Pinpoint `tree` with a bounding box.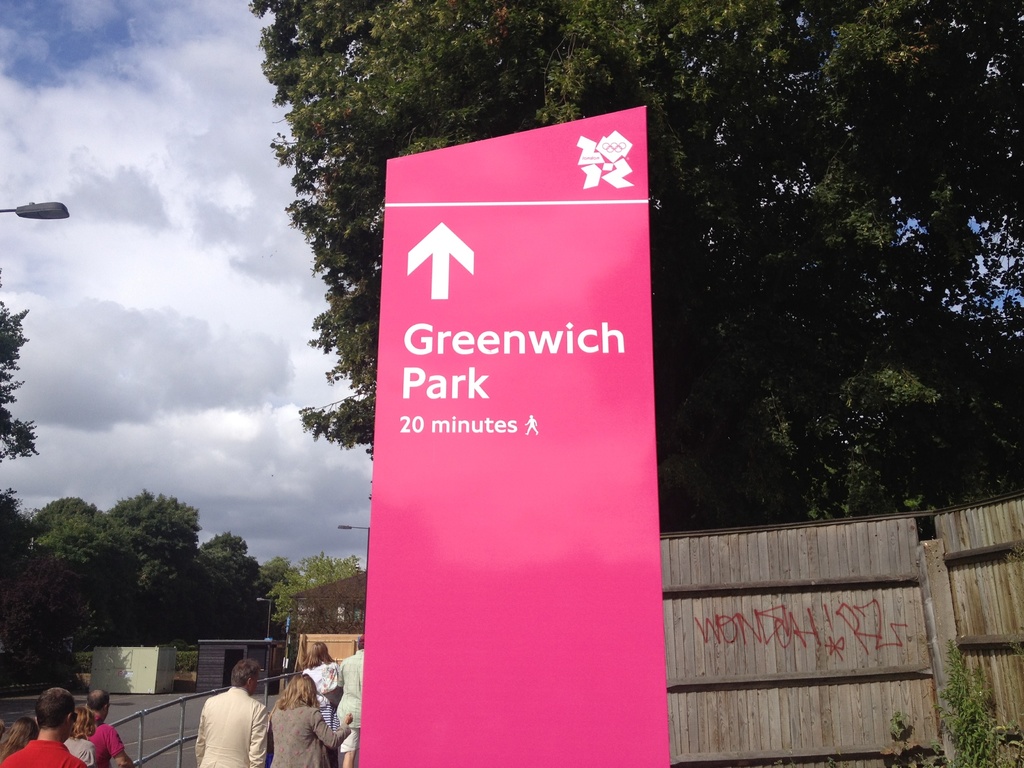
select_region(254, 0, 1023, 520).
